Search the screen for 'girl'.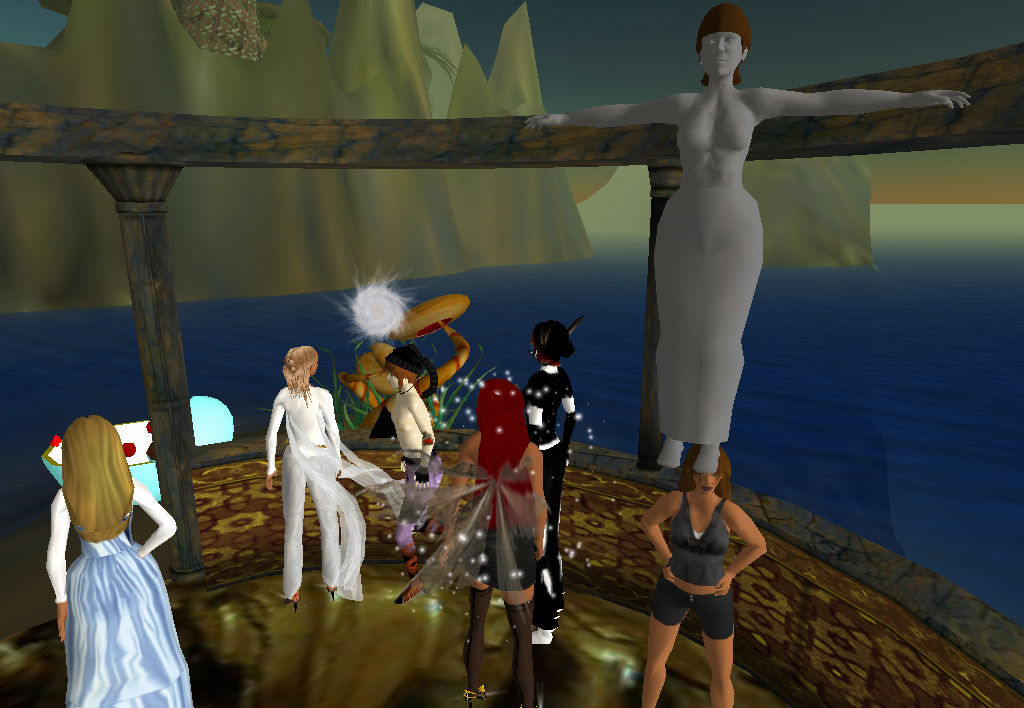
Found at left=513, top=327, right=582, bottom=645.
